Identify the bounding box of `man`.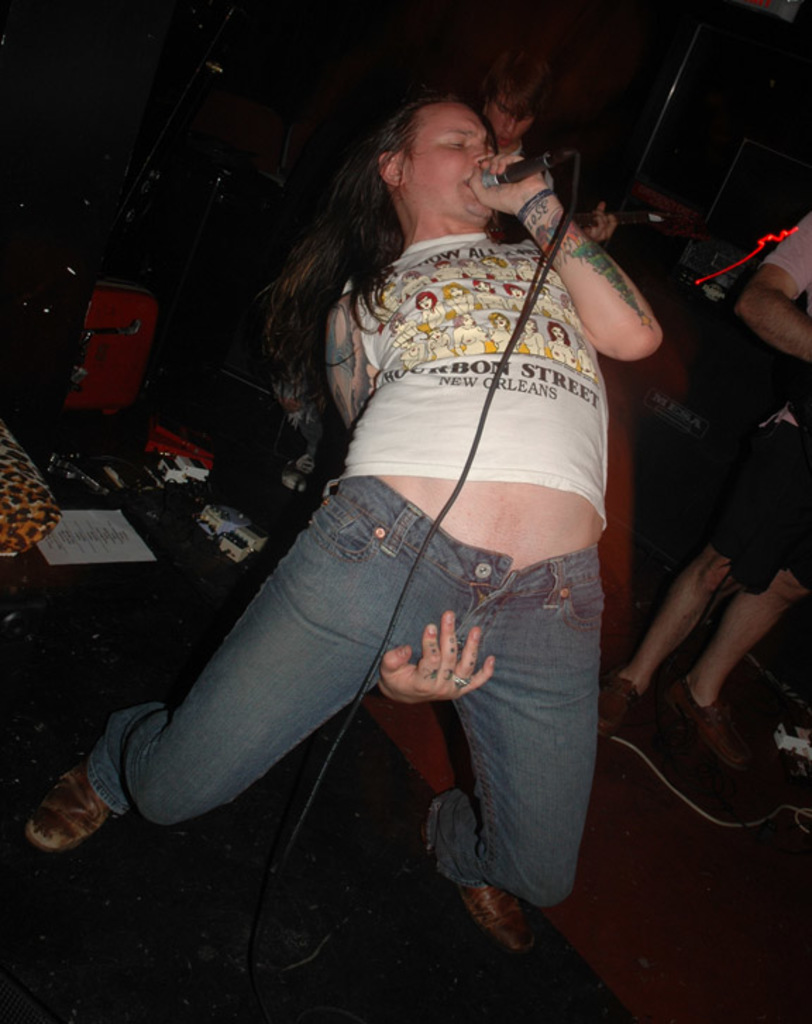
bbox(100, 71, 684, 891).
